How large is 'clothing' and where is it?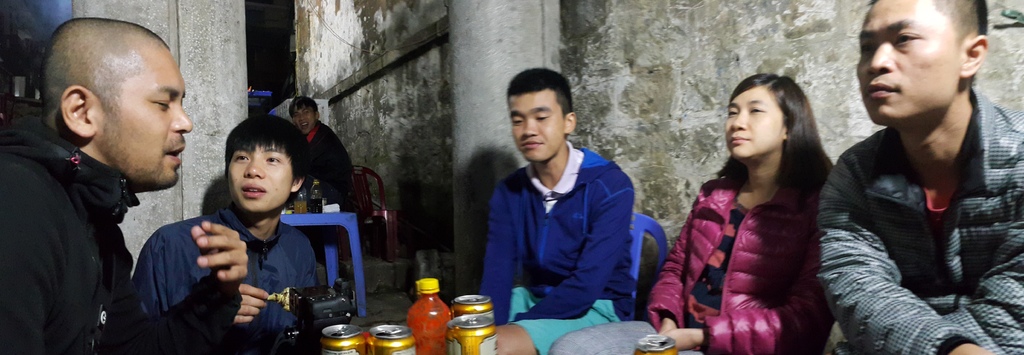
Bounding box: Rect(819, 88, 1023, 354).
